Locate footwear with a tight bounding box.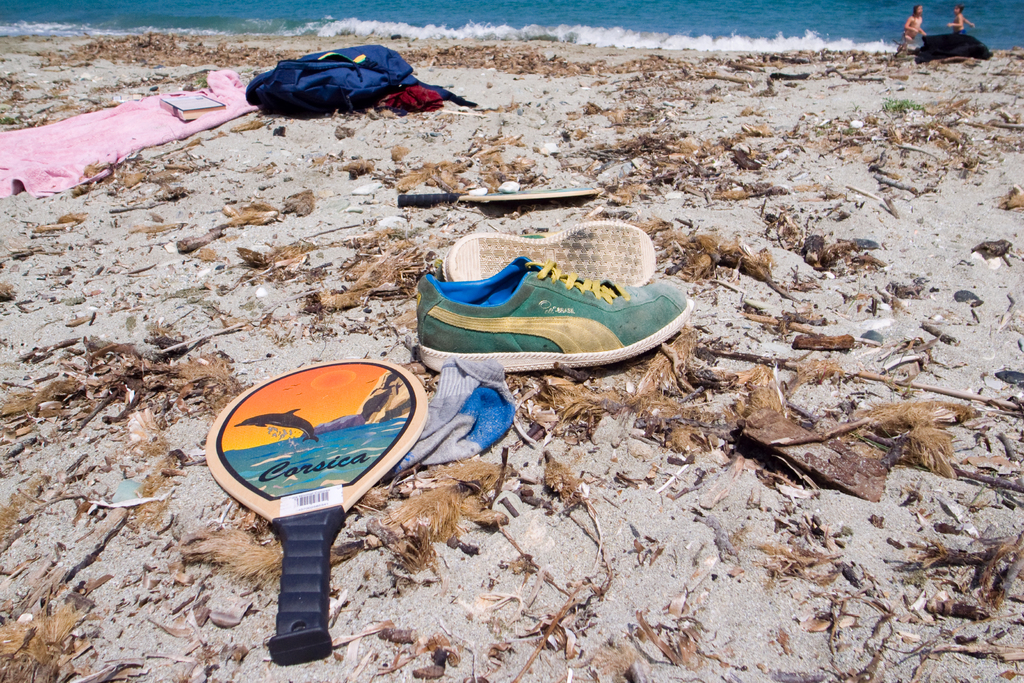
(434,218,657,278).
